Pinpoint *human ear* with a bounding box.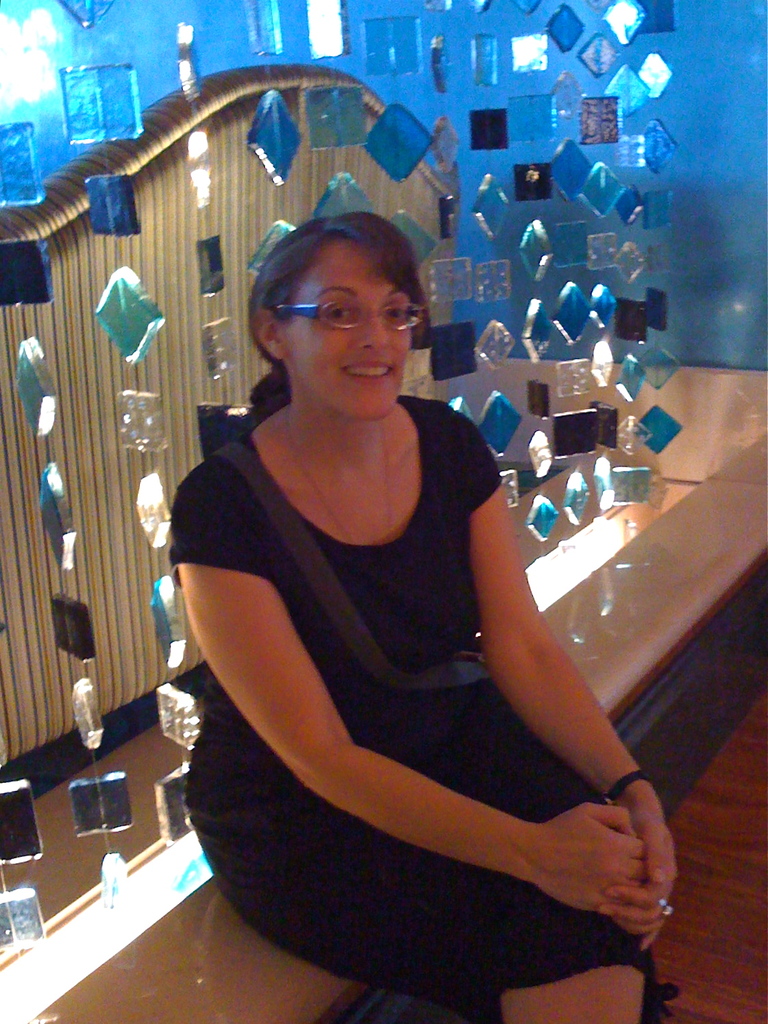
250/307/288/363.
